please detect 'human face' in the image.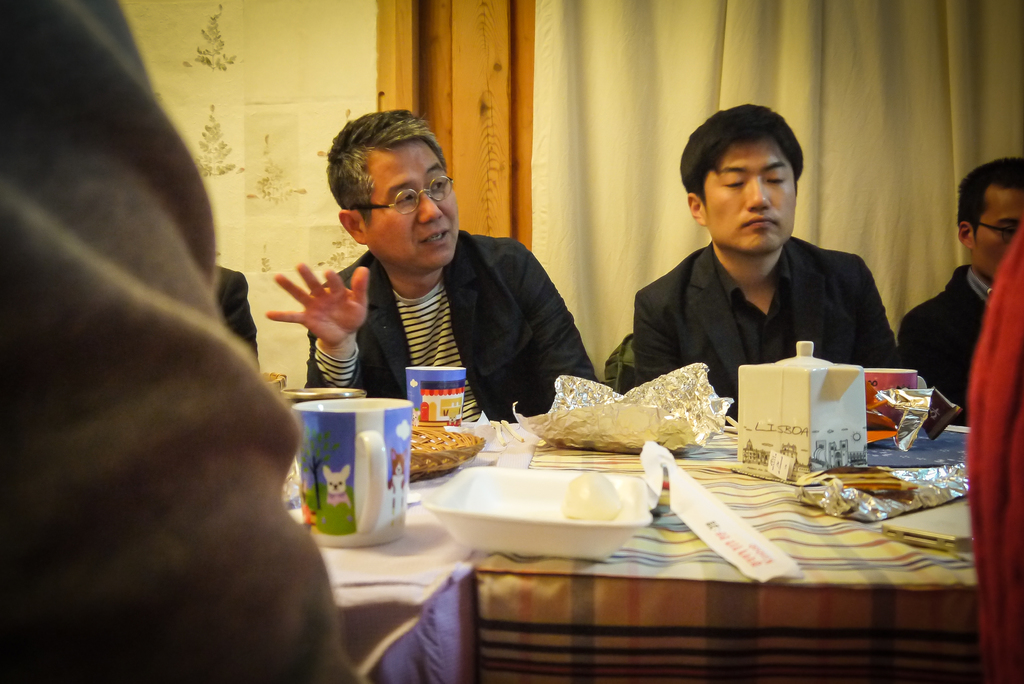
[left=970, top=188, right=1023, bottom=279].
